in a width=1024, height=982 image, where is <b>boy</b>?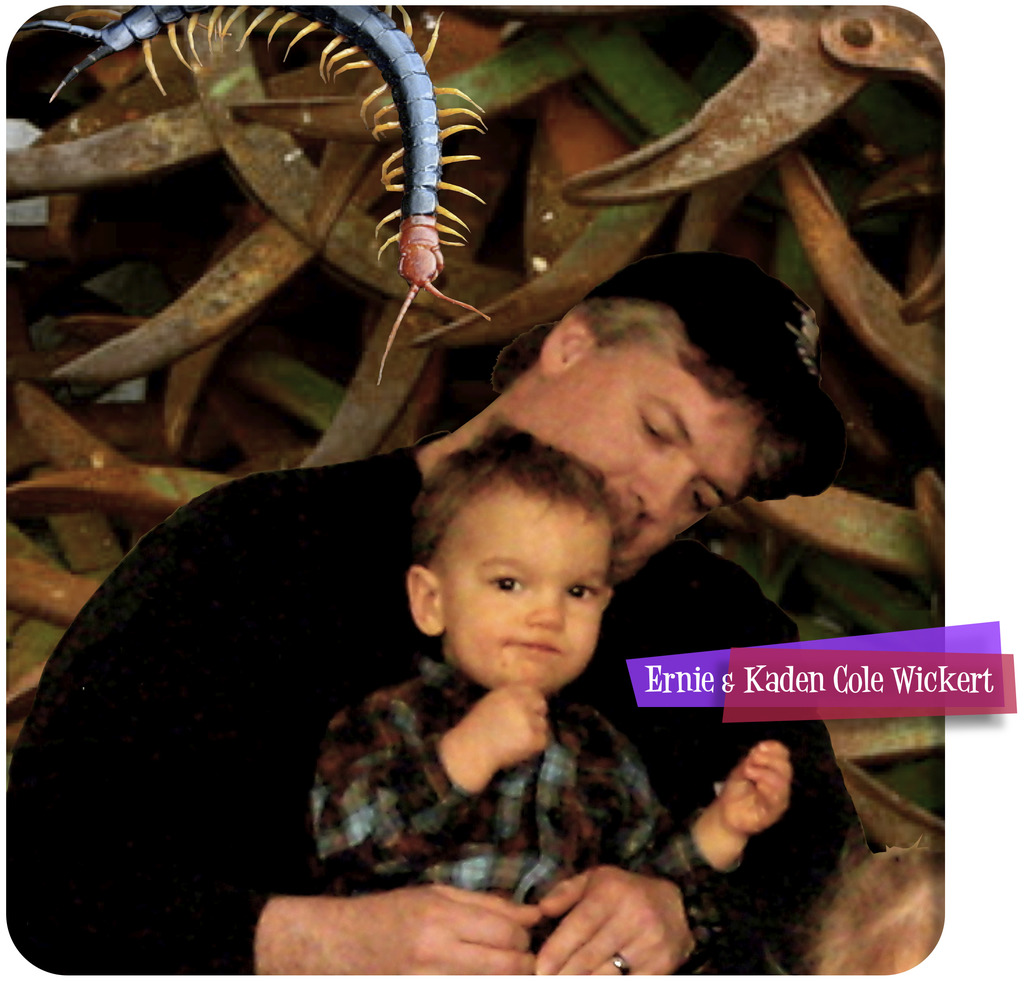
333:363:764:940.
